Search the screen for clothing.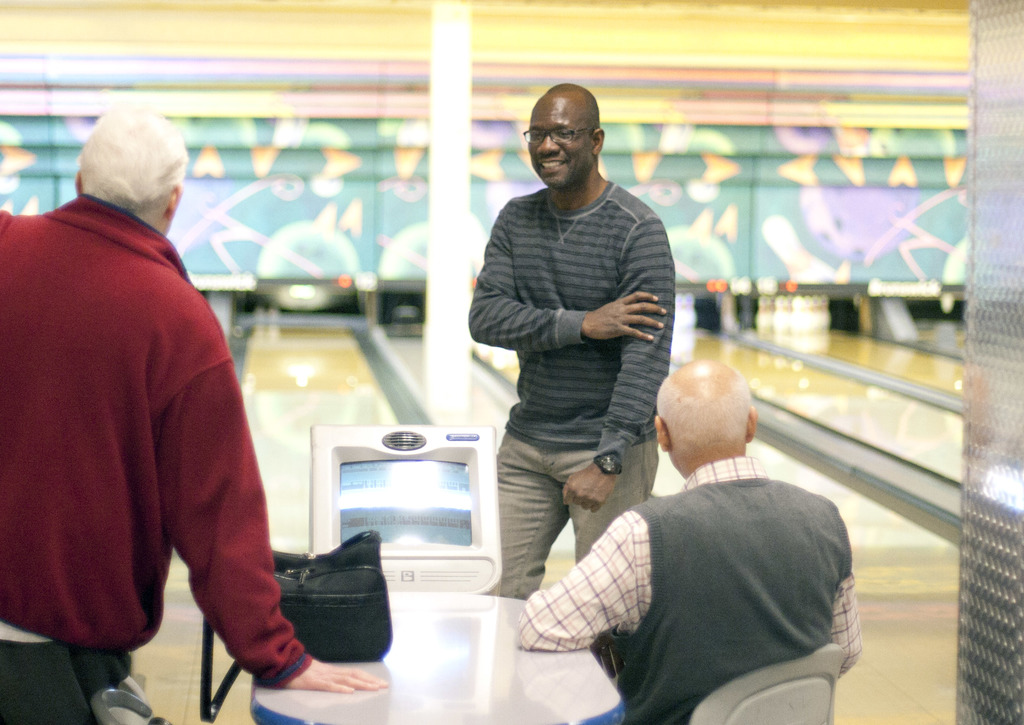
Found at [left=0, top=192, right=312, bottom=724].
